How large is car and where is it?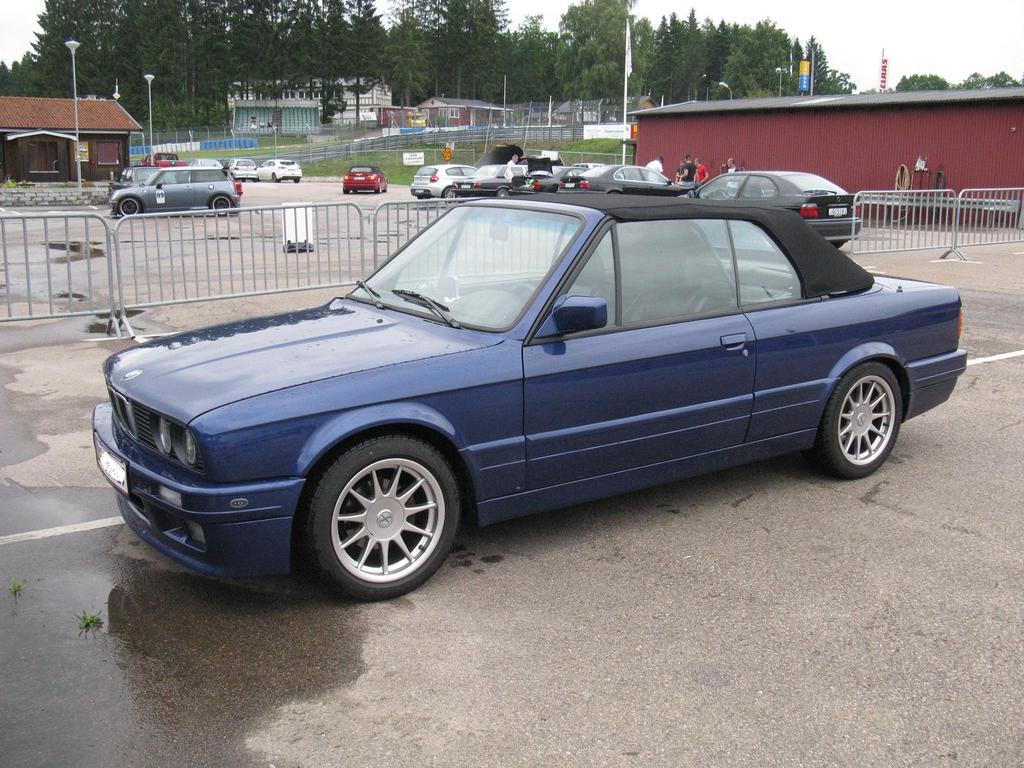
Bounding box: 411, 161, 481, 200.
